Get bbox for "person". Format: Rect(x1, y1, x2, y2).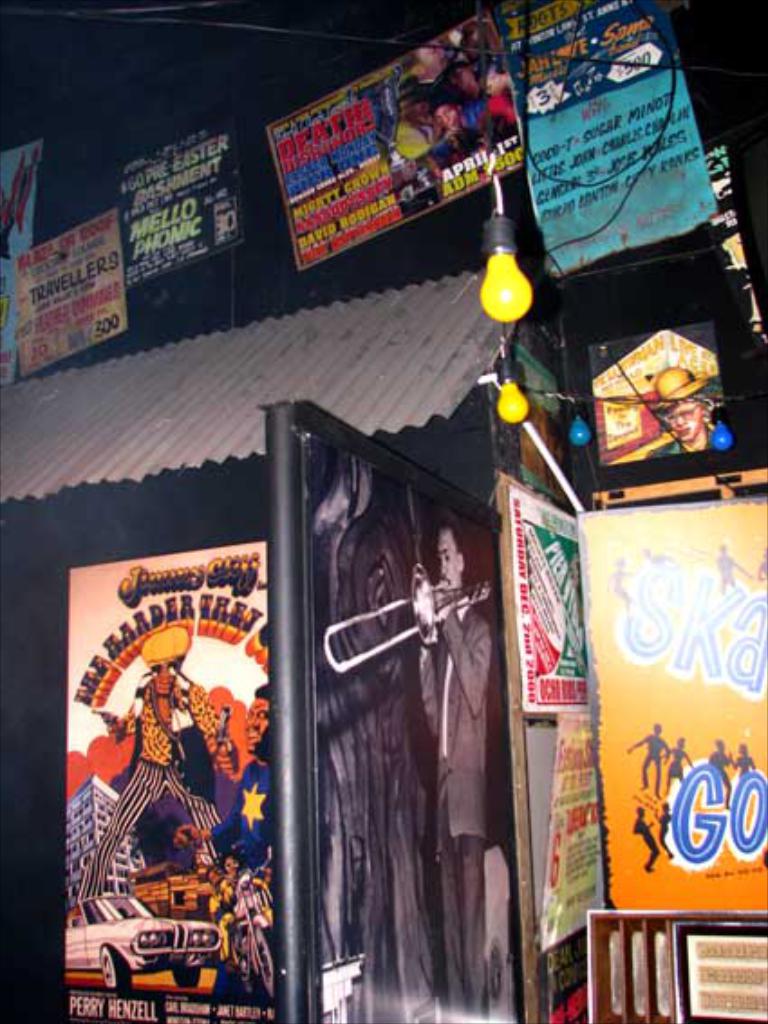
Rect(757, 545, 766, 592).
